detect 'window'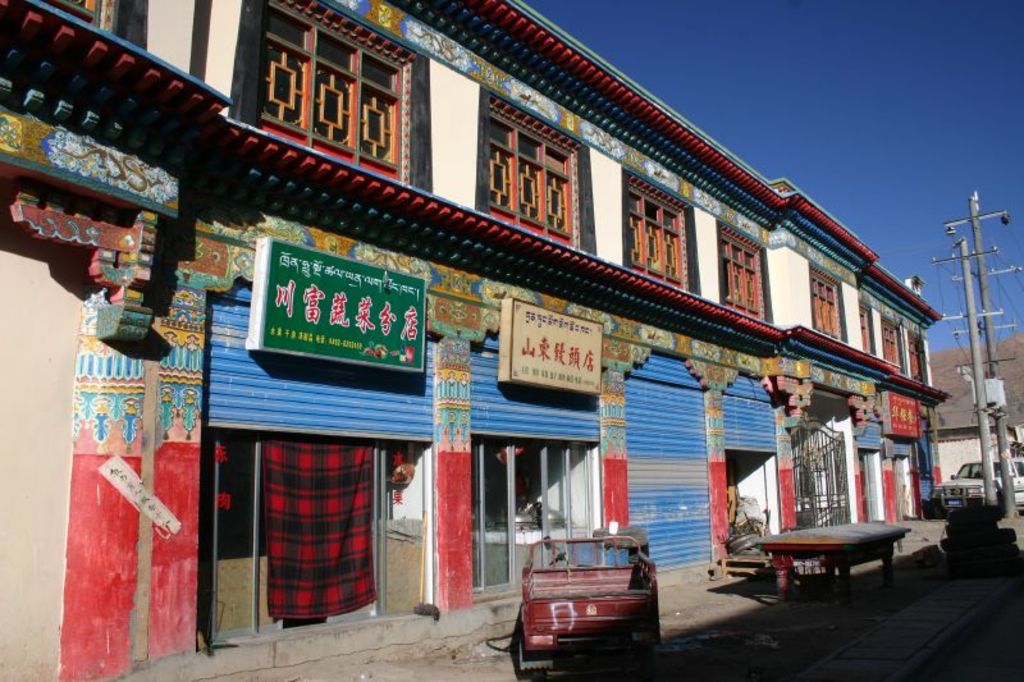
(623,171,708,297)
